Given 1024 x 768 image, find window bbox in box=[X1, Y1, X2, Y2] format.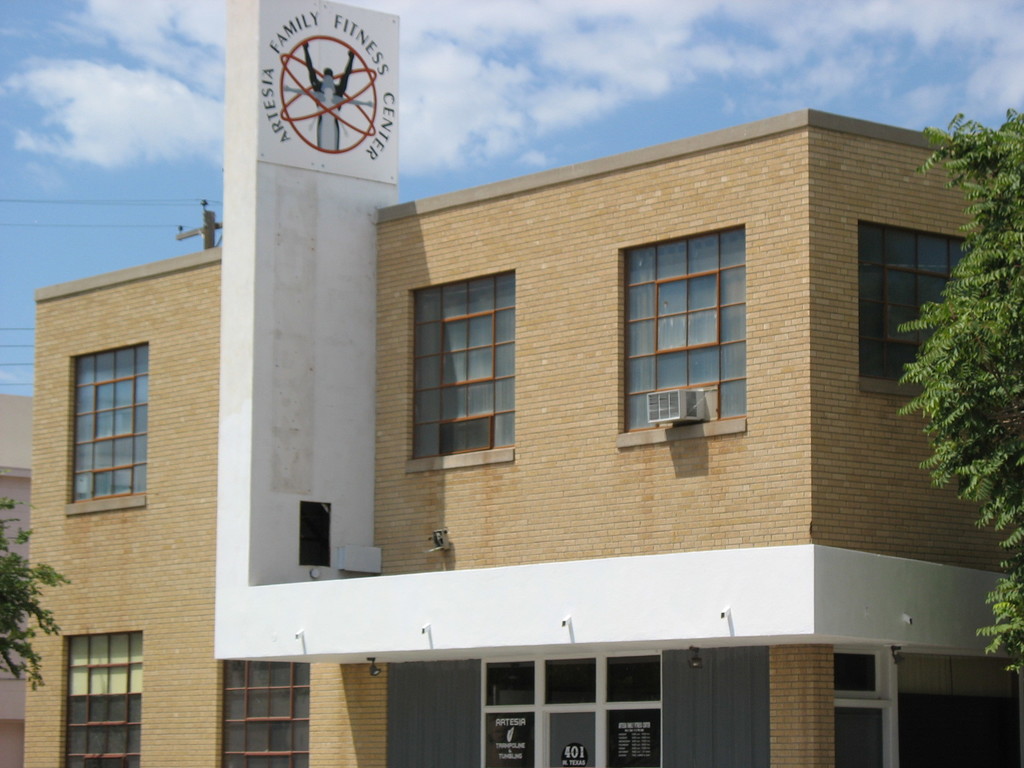
box=[404, 268, 516, 474].
